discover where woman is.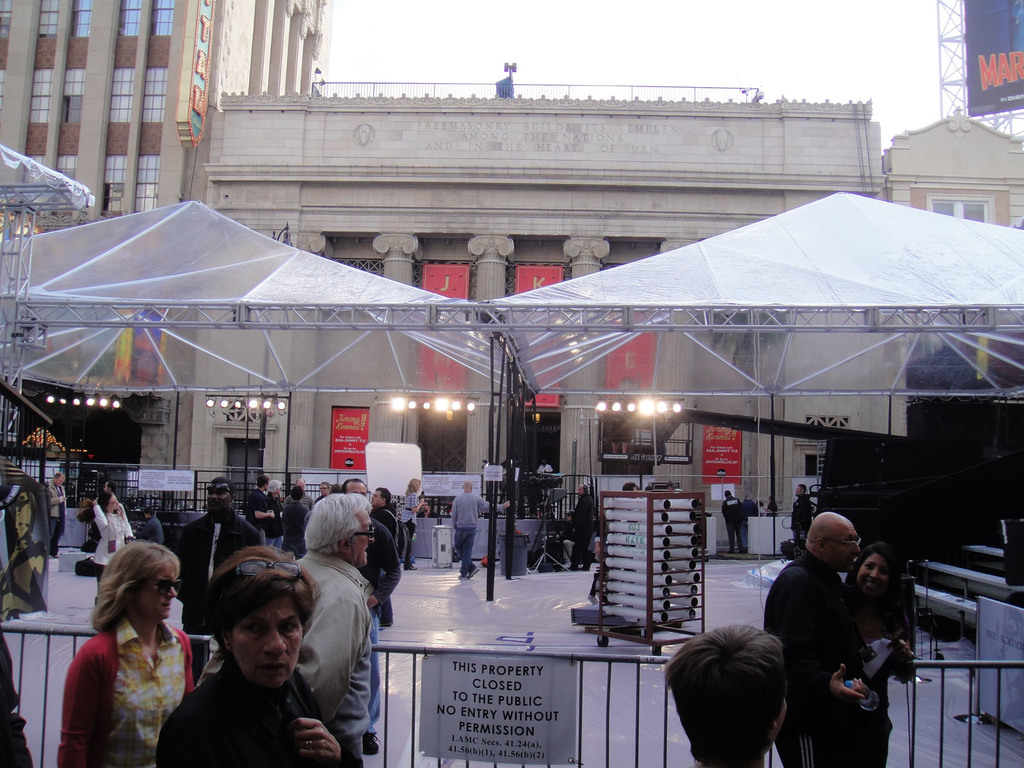
Discovered at bbox(63, 537, 195, 767).
